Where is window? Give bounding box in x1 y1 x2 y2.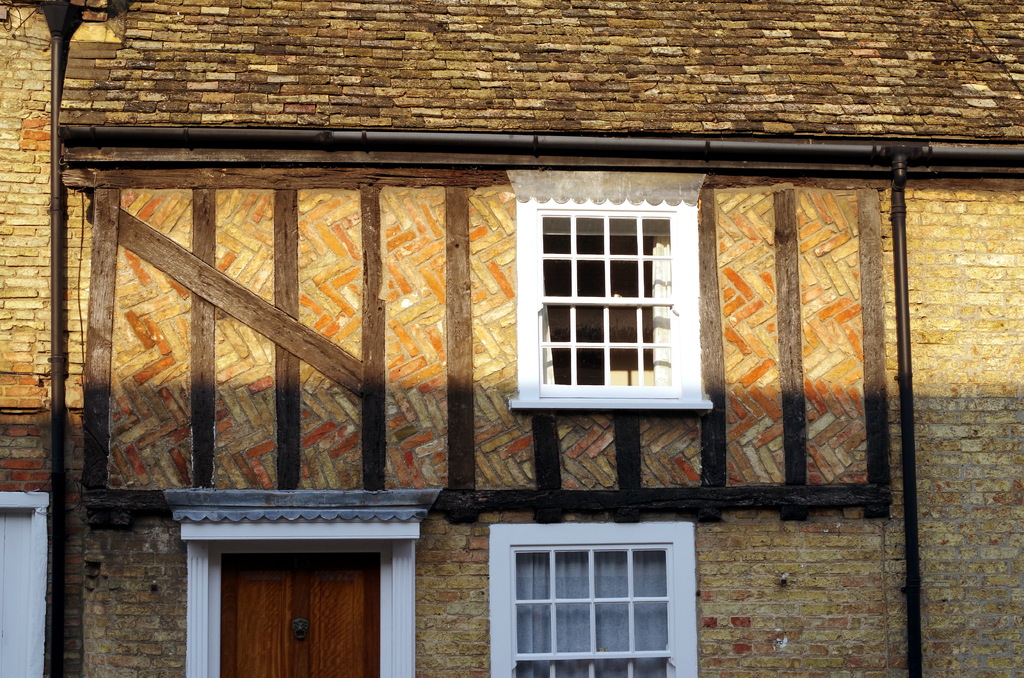
540 213 678 390.
